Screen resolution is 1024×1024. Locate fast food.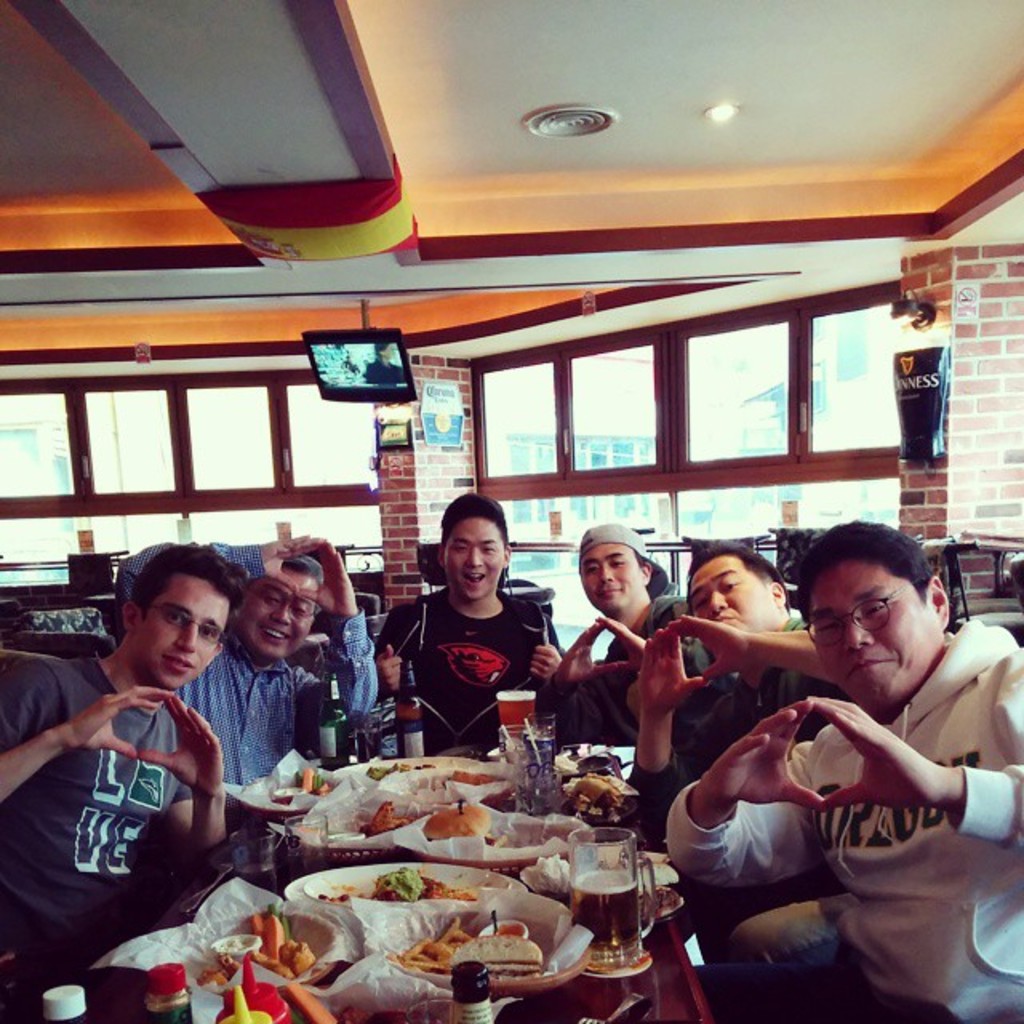
left=406, top=931, right=542, bottom=981.
